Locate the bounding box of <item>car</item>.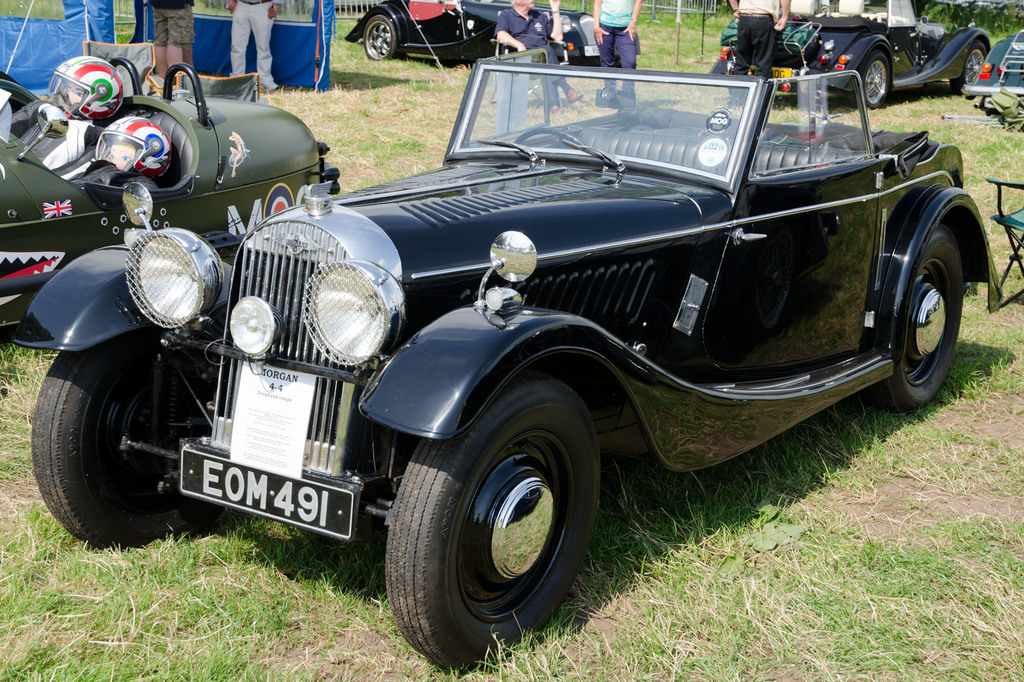
Bounding box: box(344, 0, 646, 61).
